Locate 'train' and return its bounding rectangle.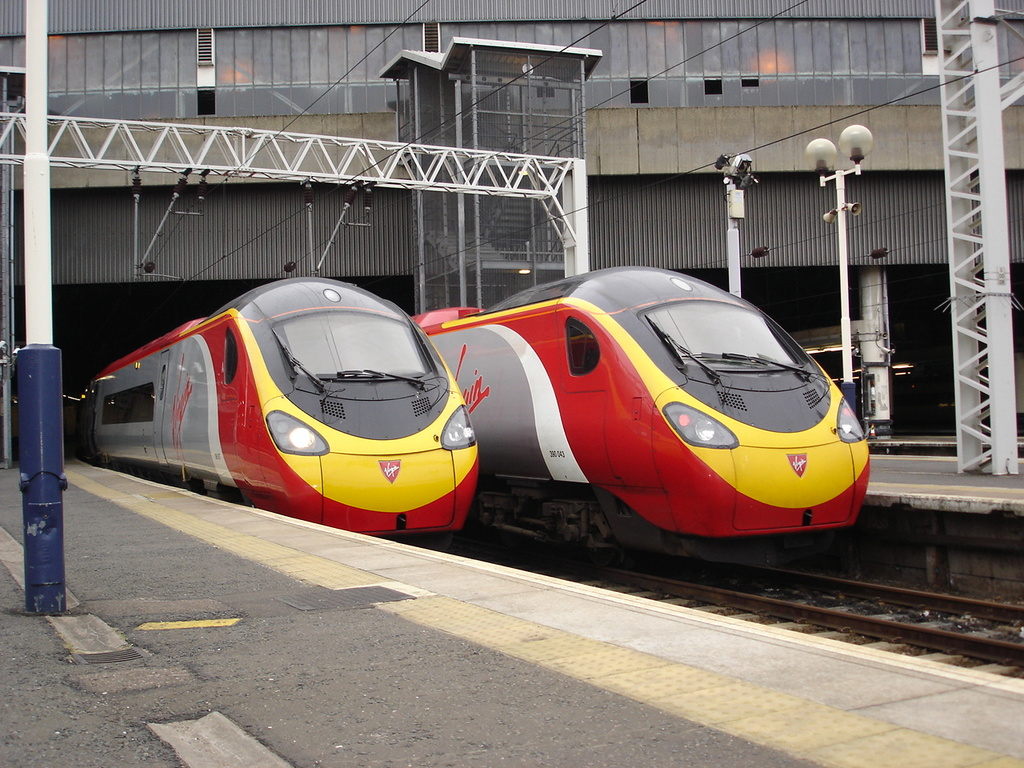
select_region(78, 280, 477, 542).
